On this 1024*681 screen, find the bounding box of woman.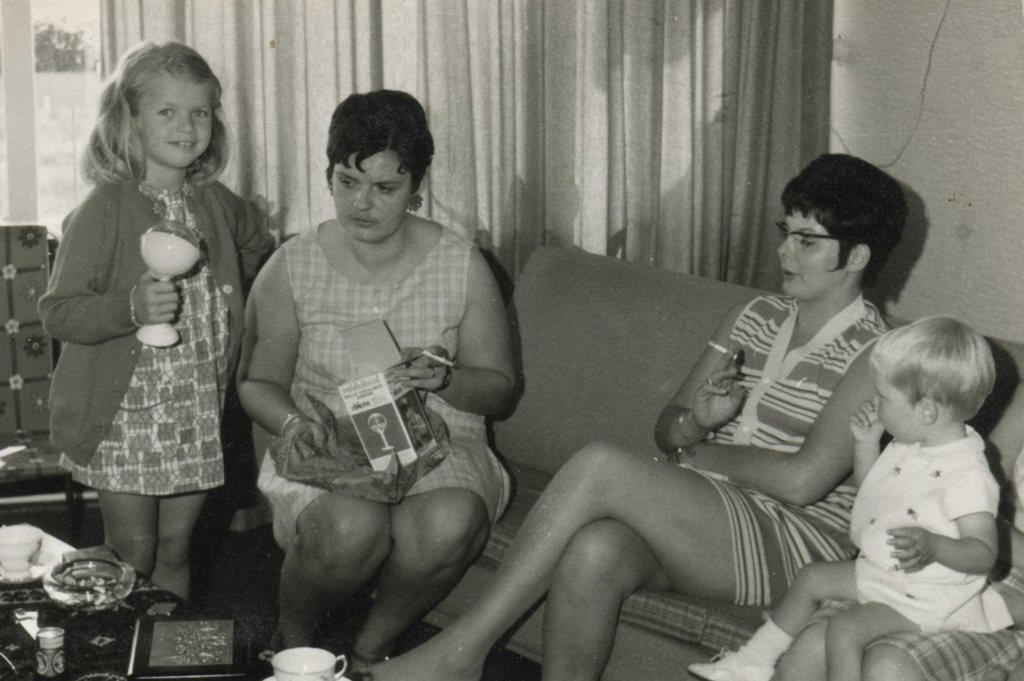
Bounding box: 338:152:889:680.
